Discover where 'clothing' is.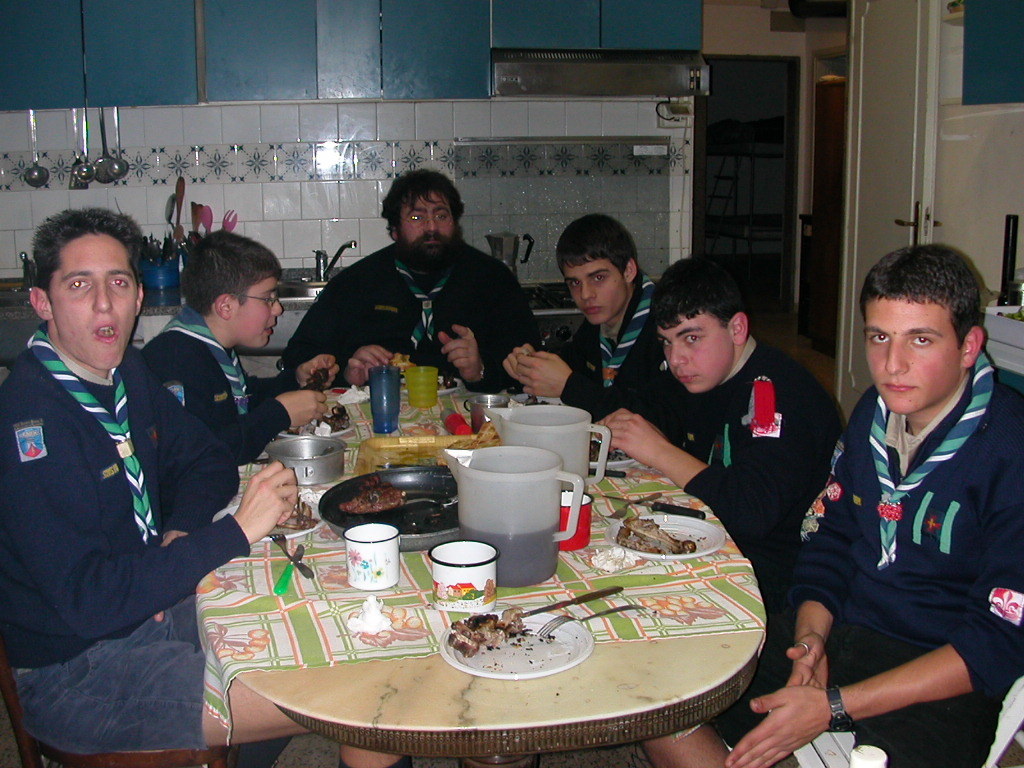
Discovered at Rect(557, 270, 672, 429).
